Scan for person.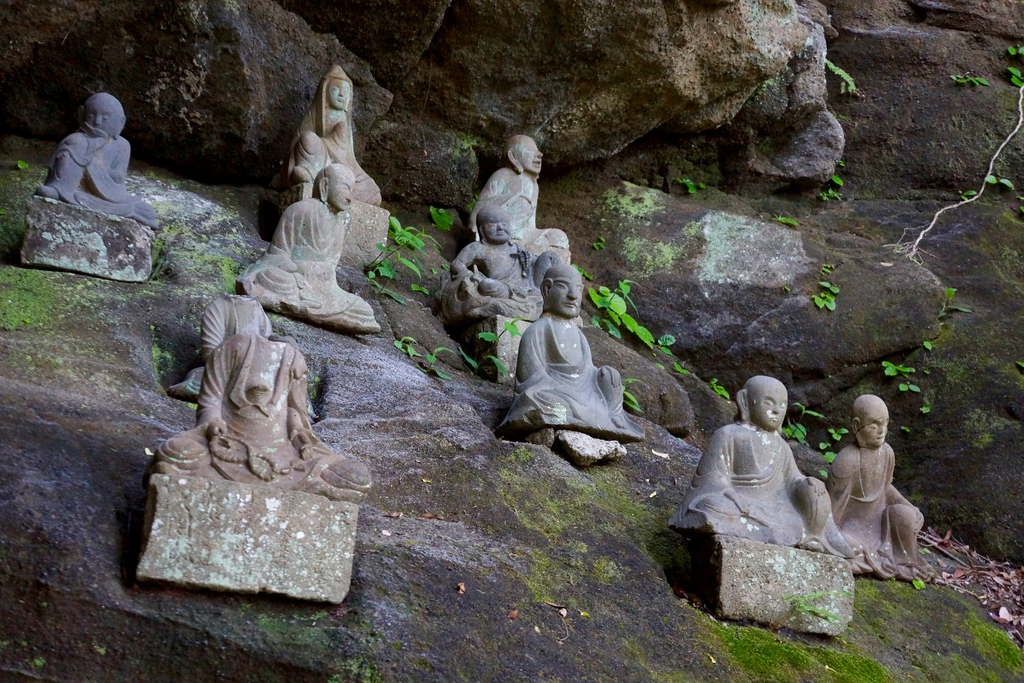
Scan result: l=173, t=305, r=379, b=513.
